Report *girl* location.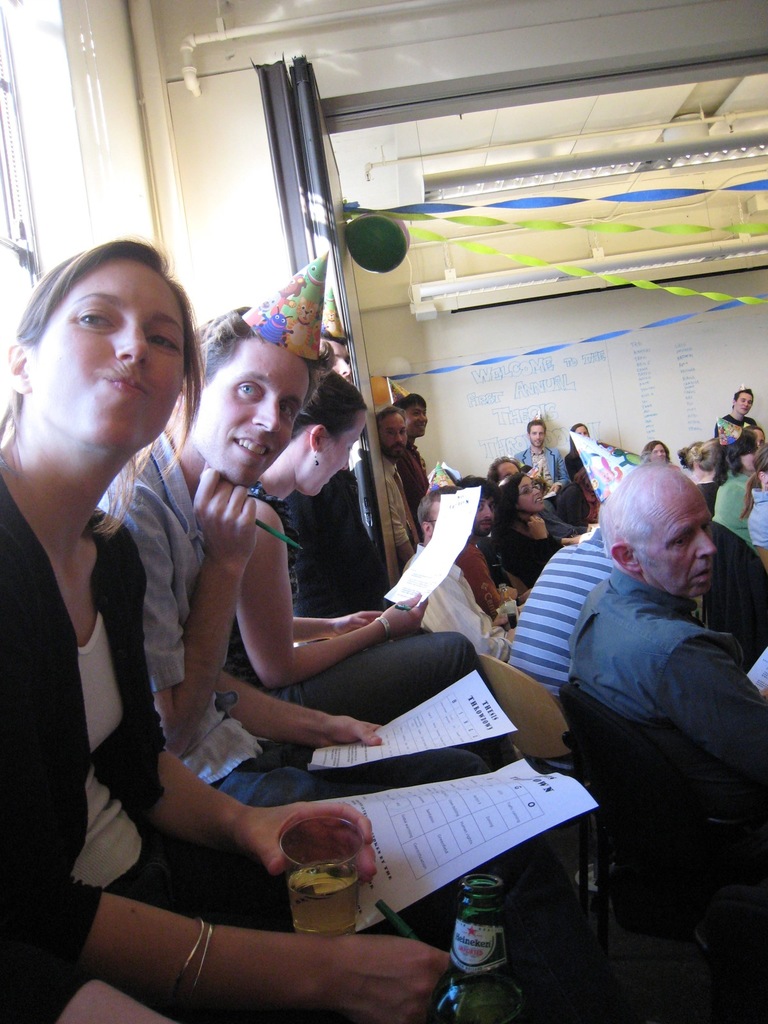
Report: (0,234,453,1023).
